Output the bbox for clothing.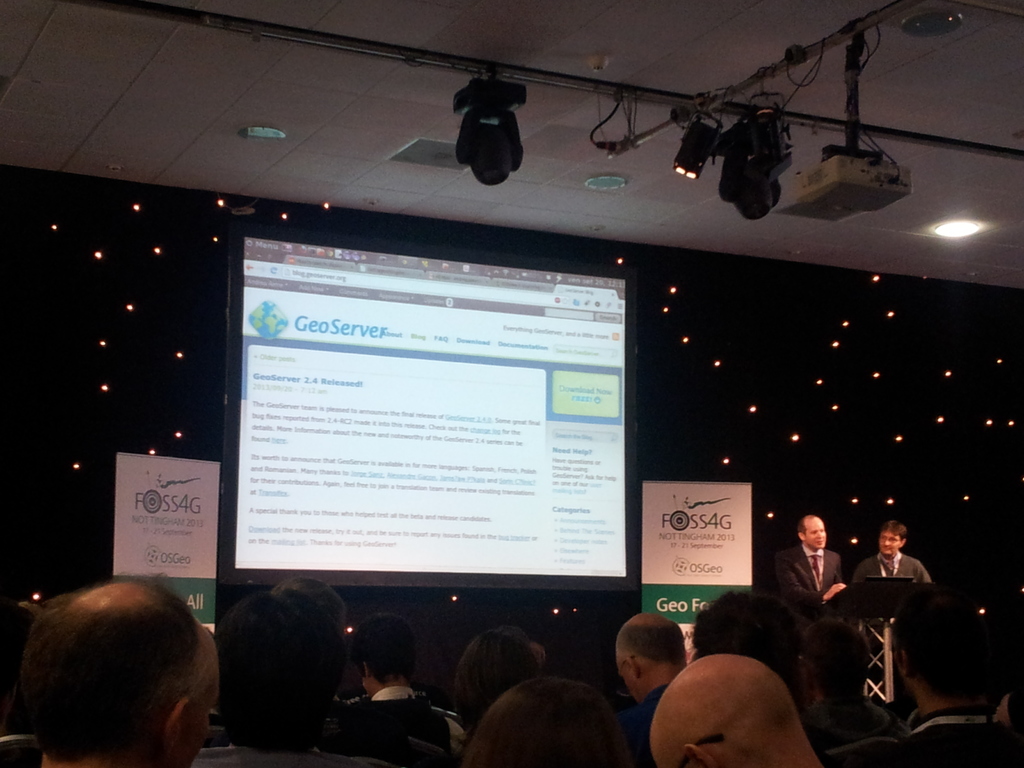
box=[778, 534, 854, 633].
